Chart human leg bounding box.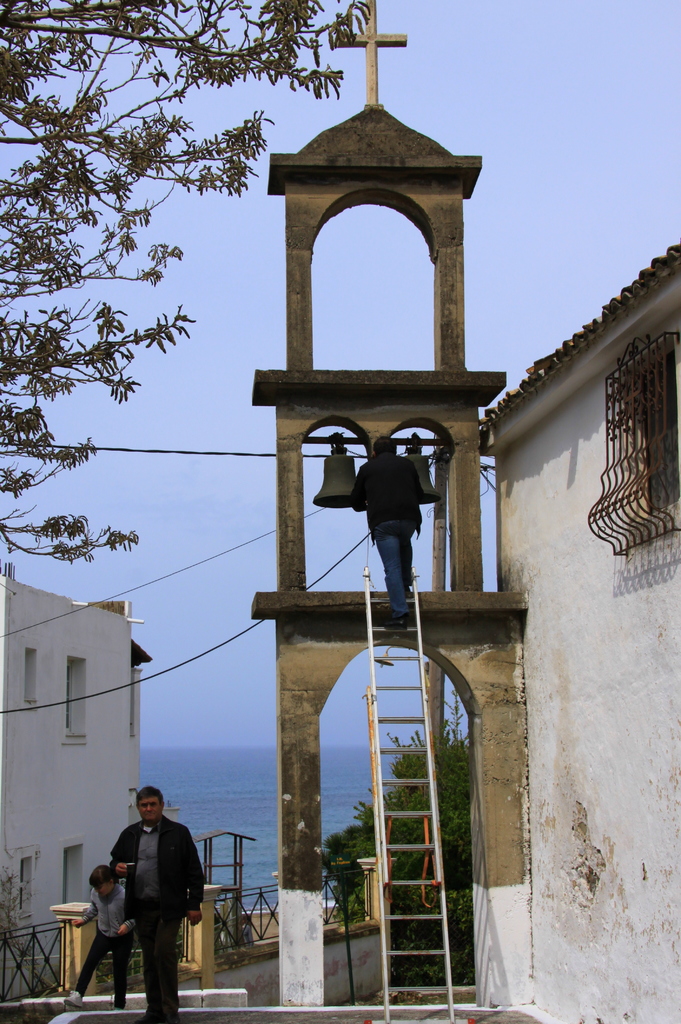
Charted: x1=109, y1=934, x2=132, y2=1004.
